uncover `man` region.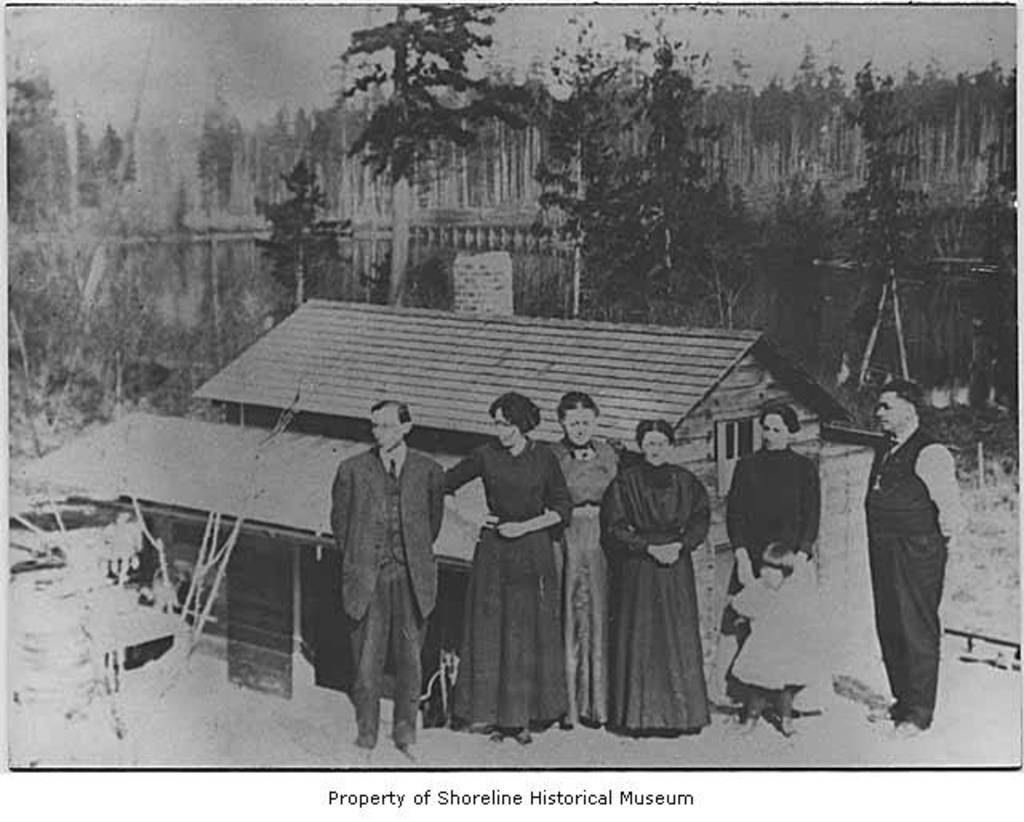
Uncovered: BBox(331, 400, 445, 764).
